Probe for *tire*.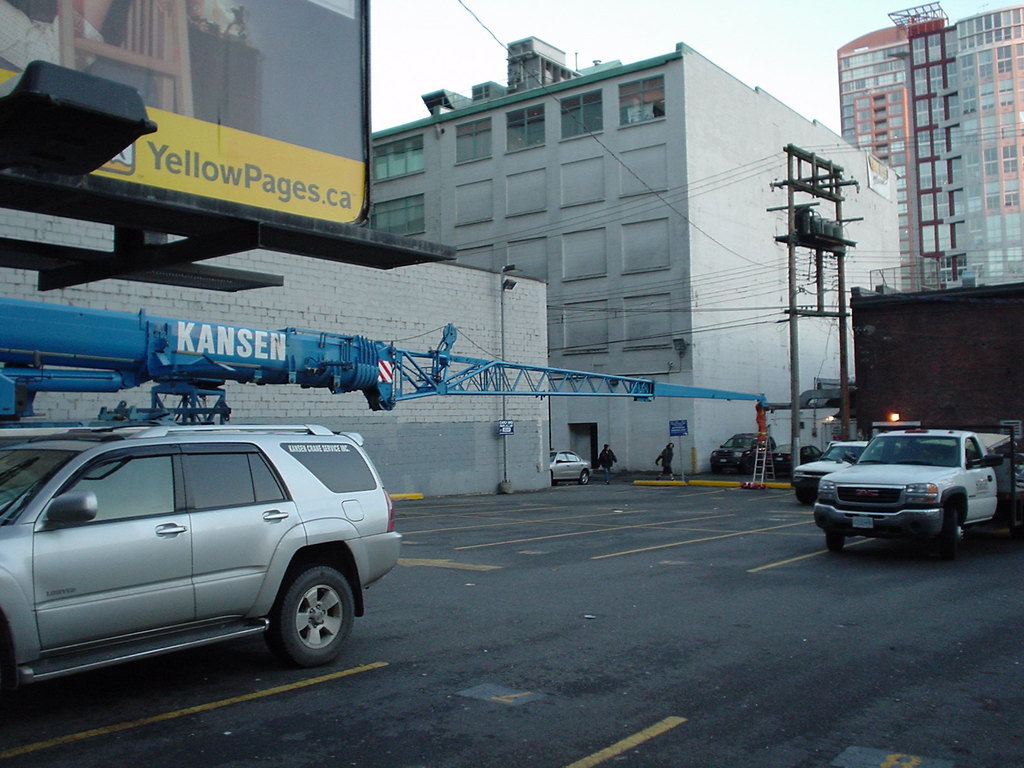
Probe result: 271 564 355 668.
